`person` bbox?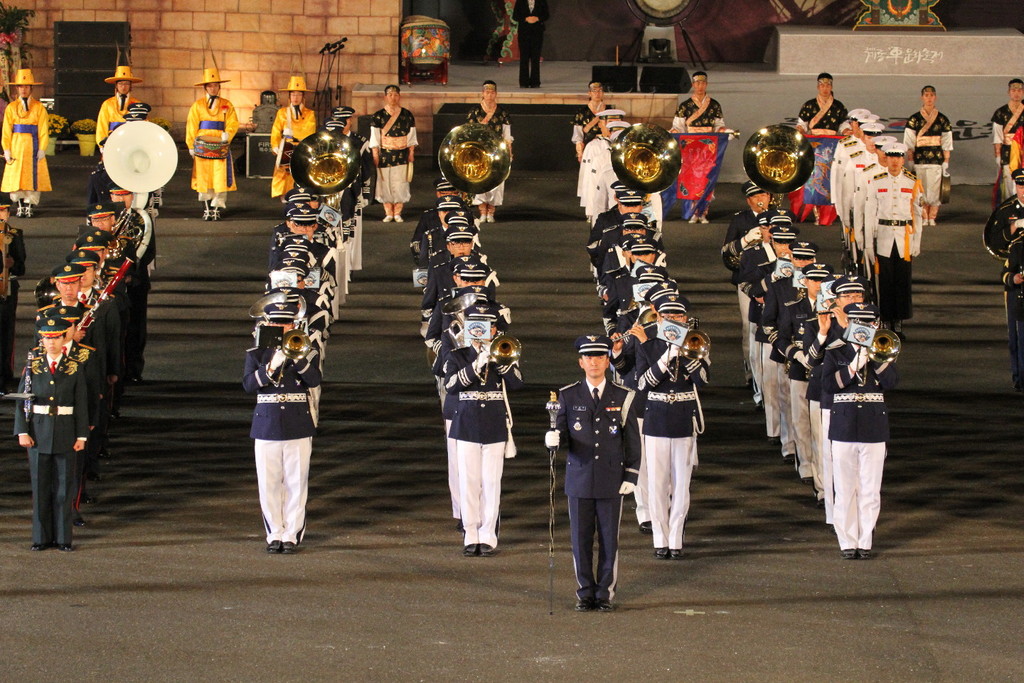
(462, 78, 519, 224)
